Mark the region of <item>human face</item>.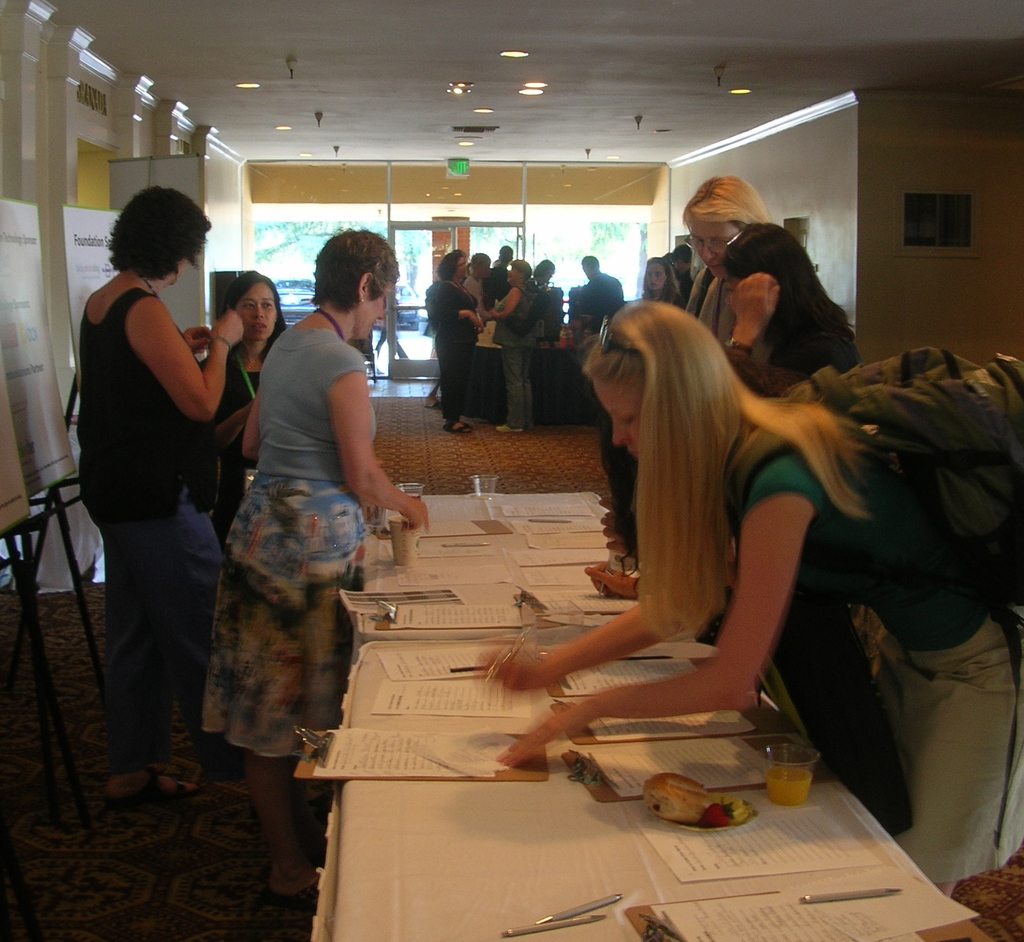
Region: detection(355, 289, 399, 341).
